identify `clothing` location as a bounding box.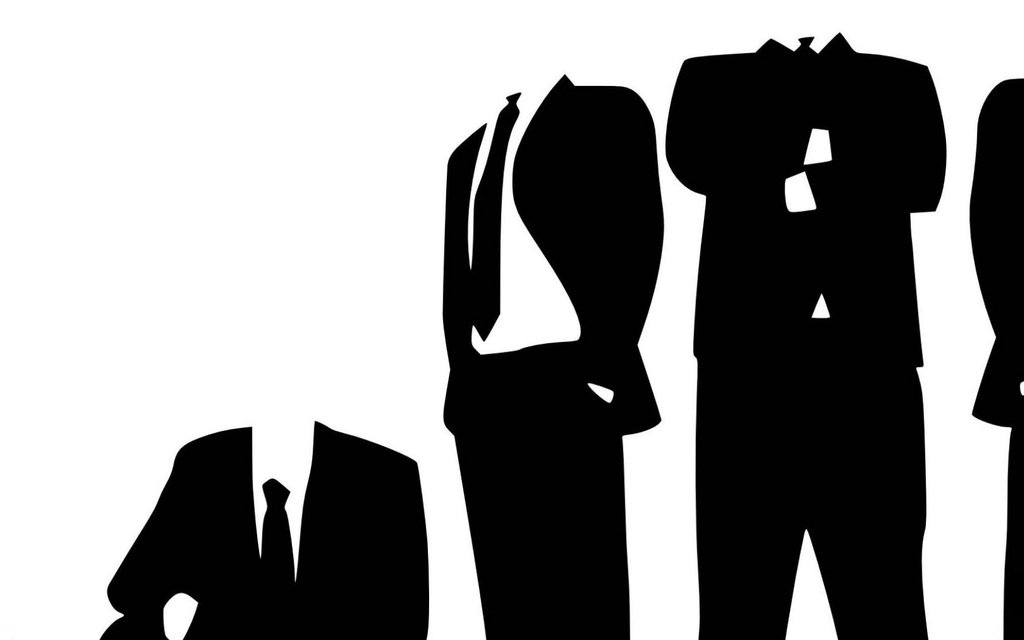
968 77 1023 639.
